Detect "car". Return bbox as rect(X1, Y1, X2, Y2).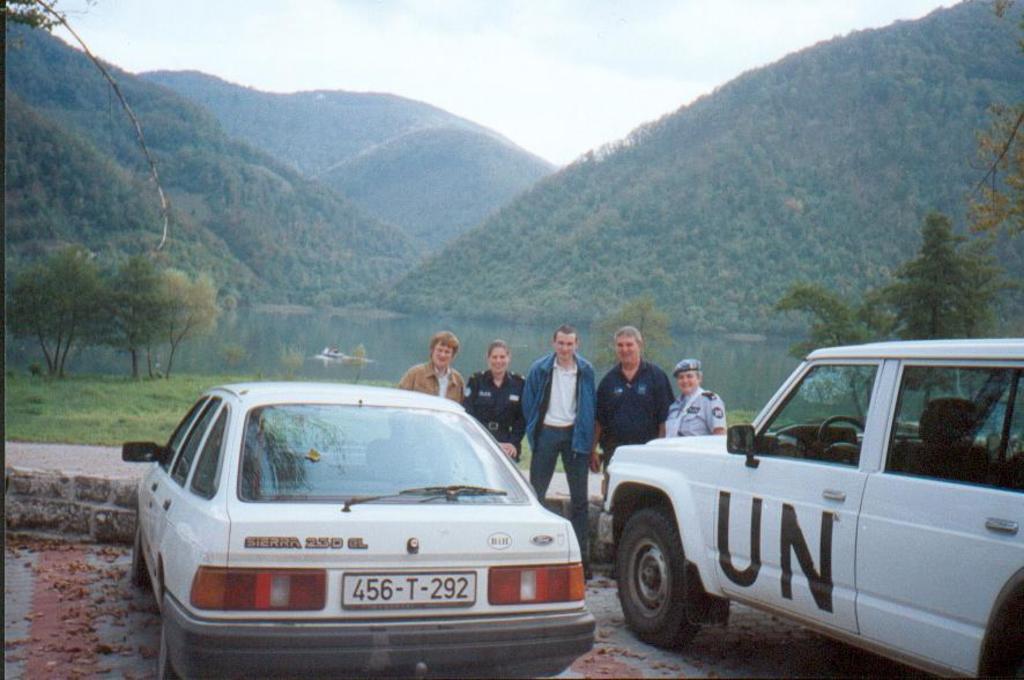
rect(127, 382, 610, 667).
